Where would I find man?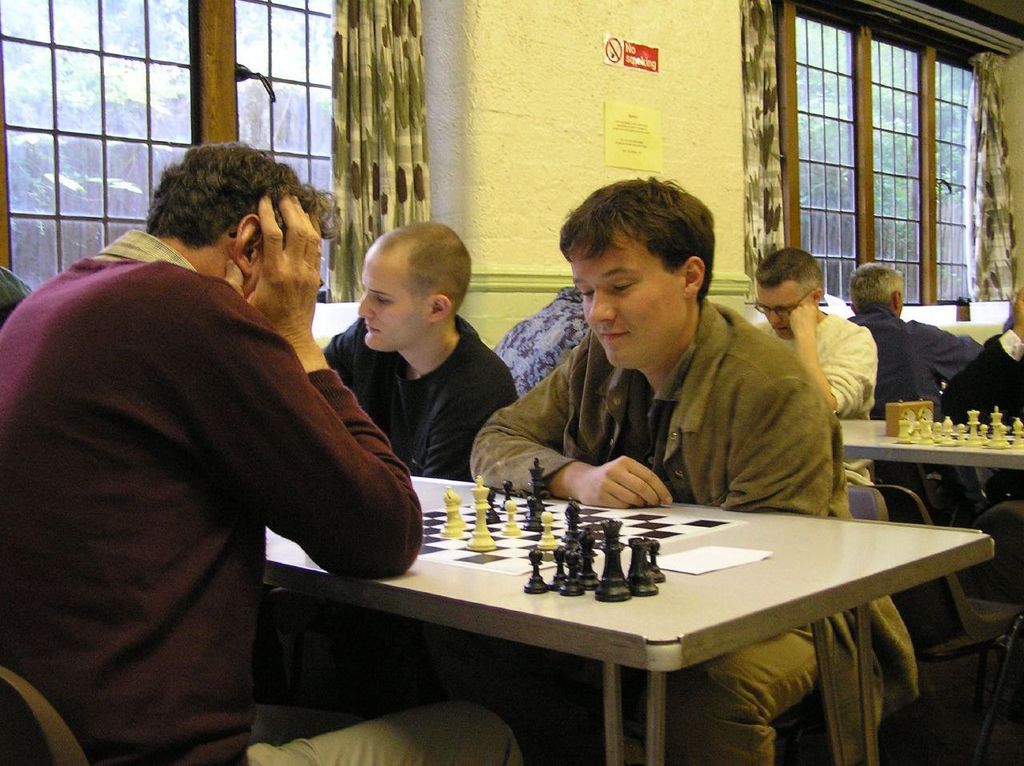
At rect(492, 285, 590, 399).
